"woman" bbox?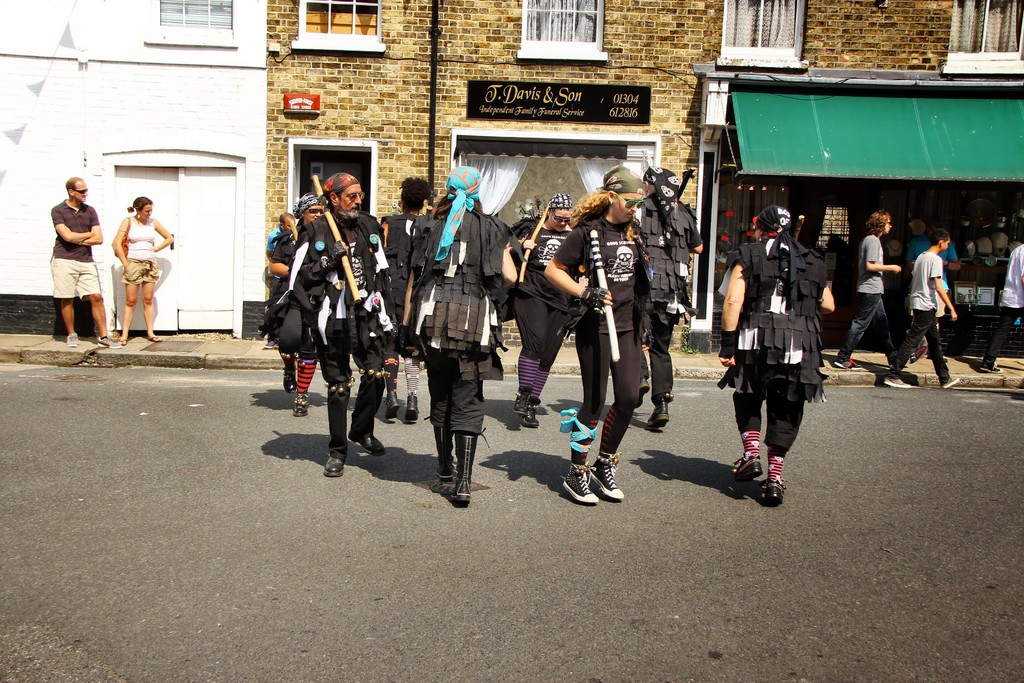
<box>268,193,323,421</box>
